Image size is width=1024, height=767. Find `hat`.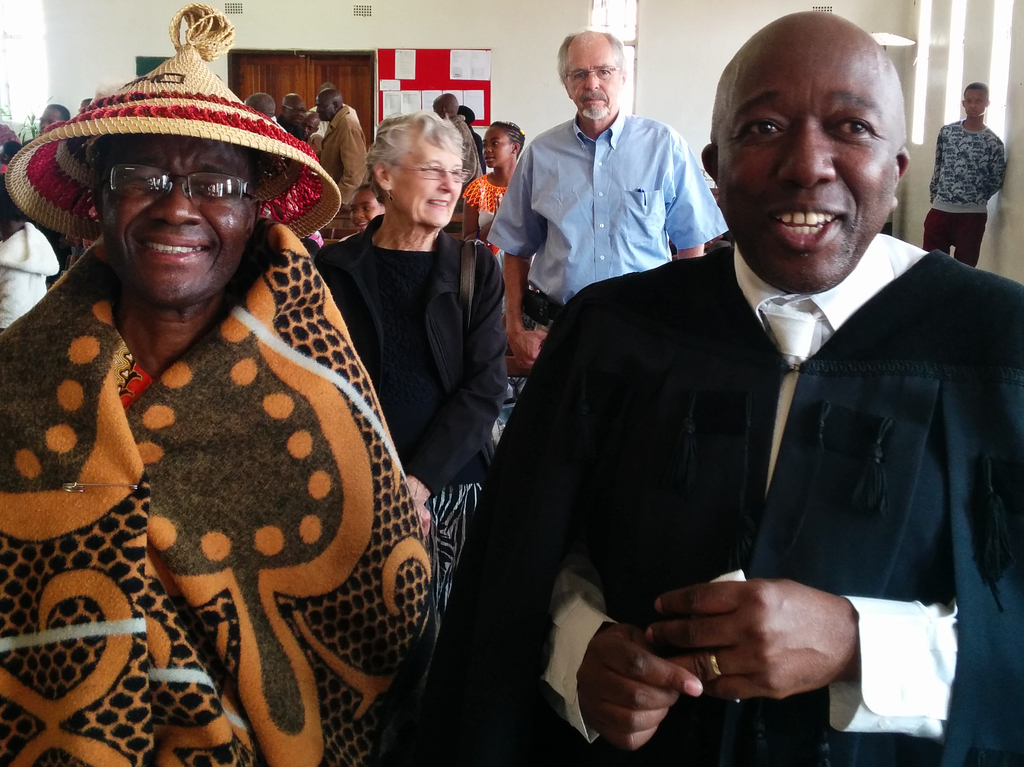
4 0 343 242.
